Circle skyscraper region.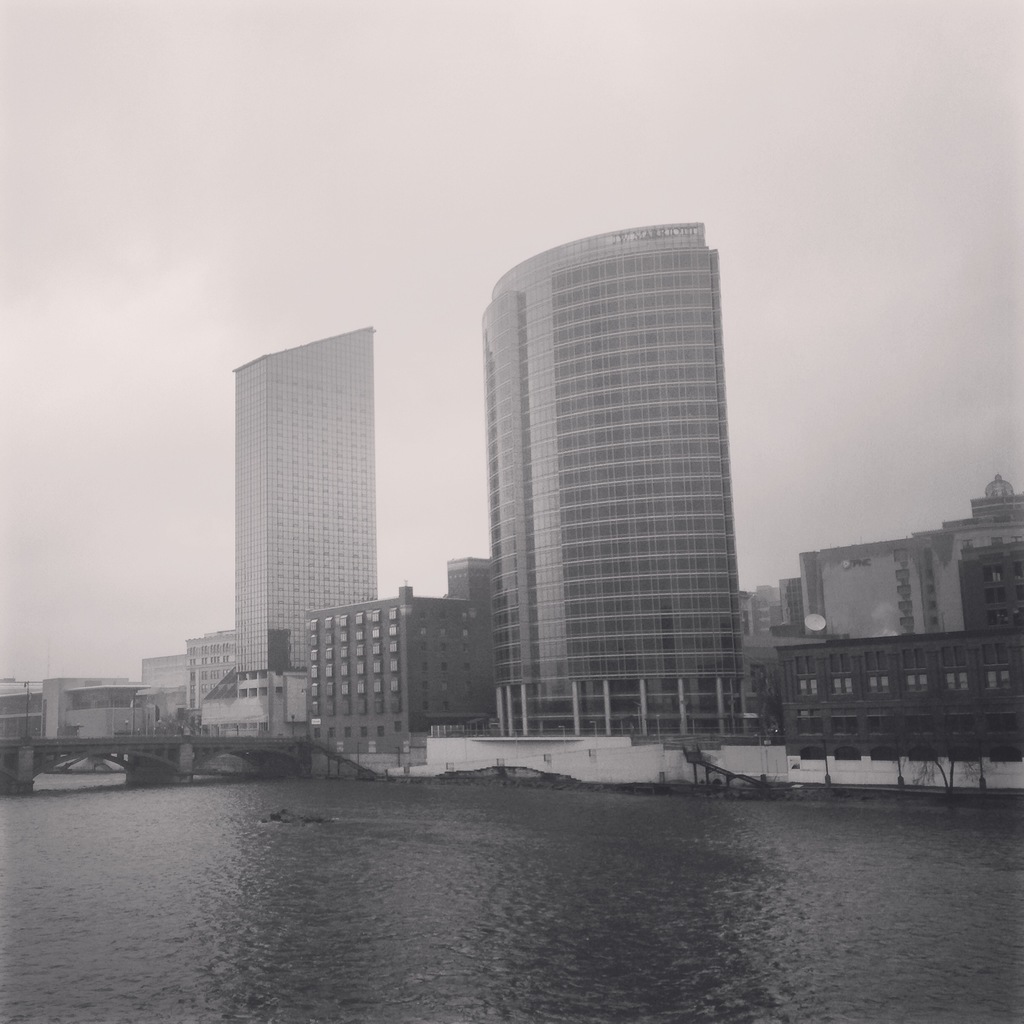
Region: (left=231, top=318, right=385, bottom=694).
